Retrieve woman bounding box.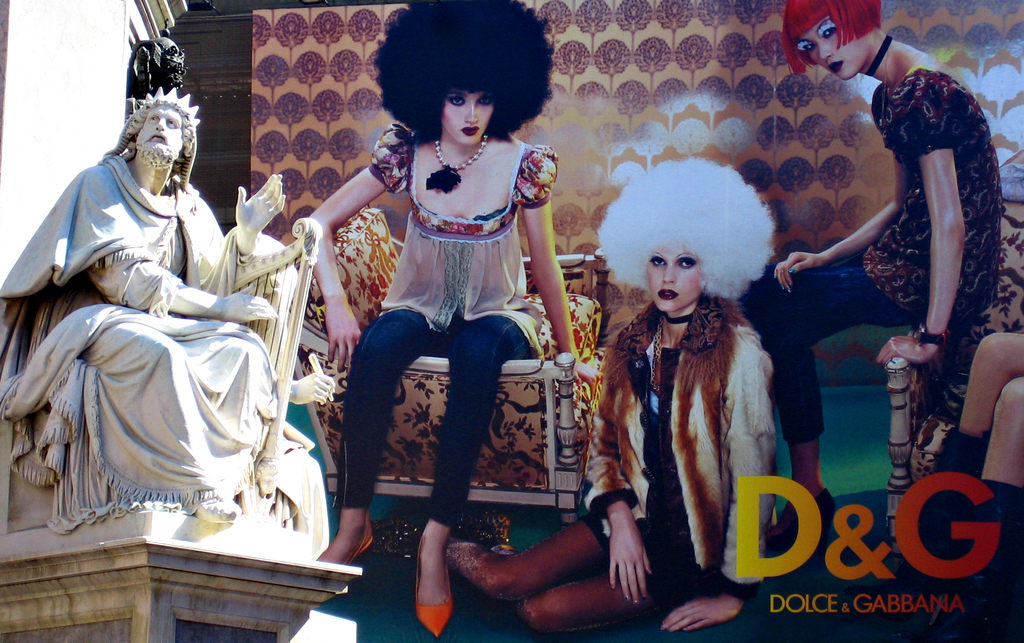
Bounding box: [750, 0, 1005, 552].
